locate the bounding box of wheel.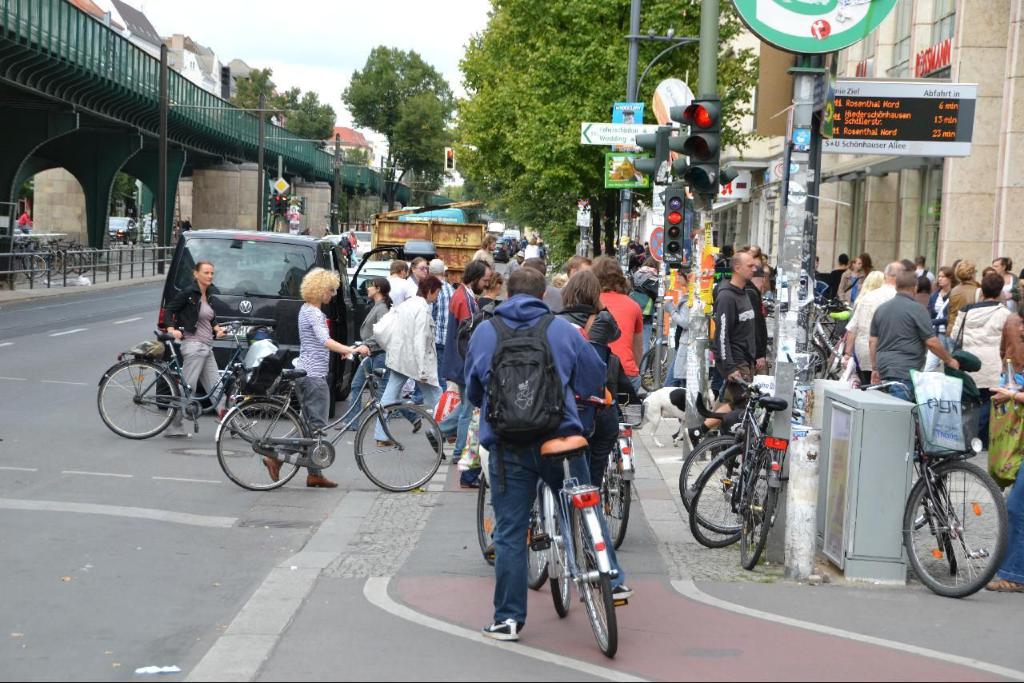
Bounding box: (811,345,829,380).
